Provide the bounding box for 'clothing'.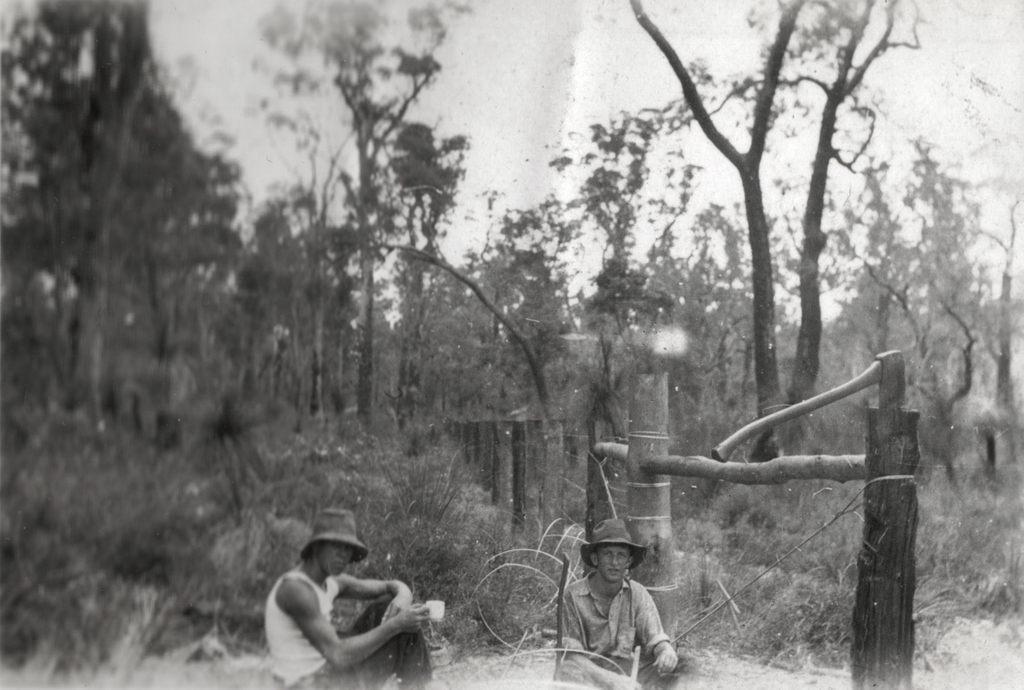
left=554, top=553, right=677, bottom=678.
